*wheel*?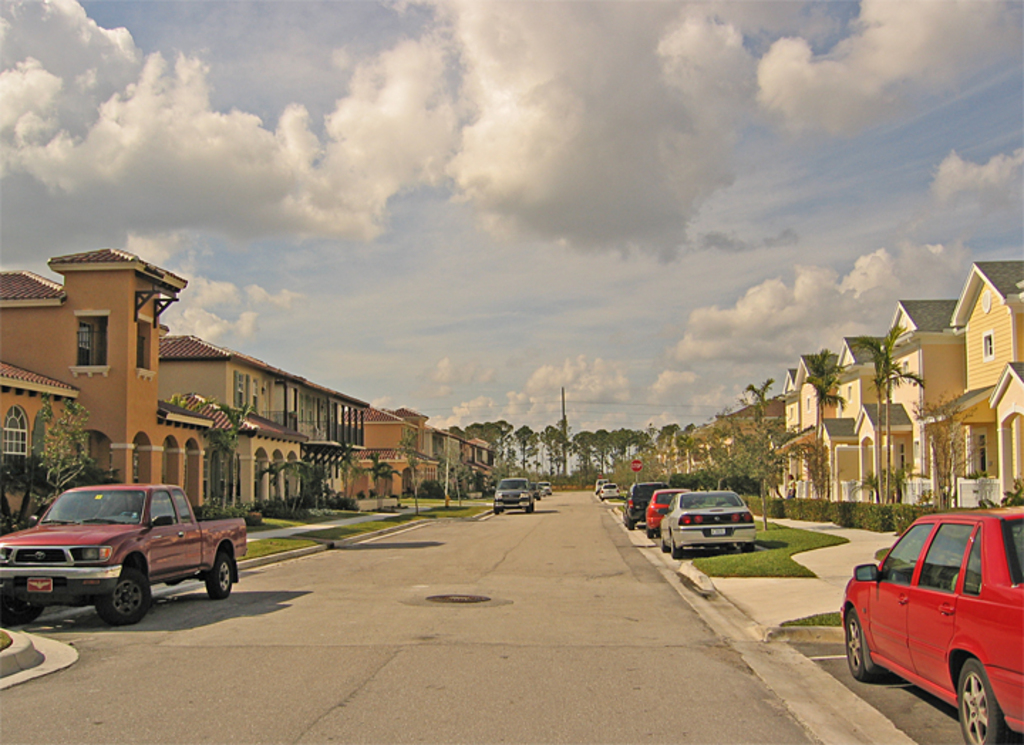
select_region(961, 655, 1008, 744)
